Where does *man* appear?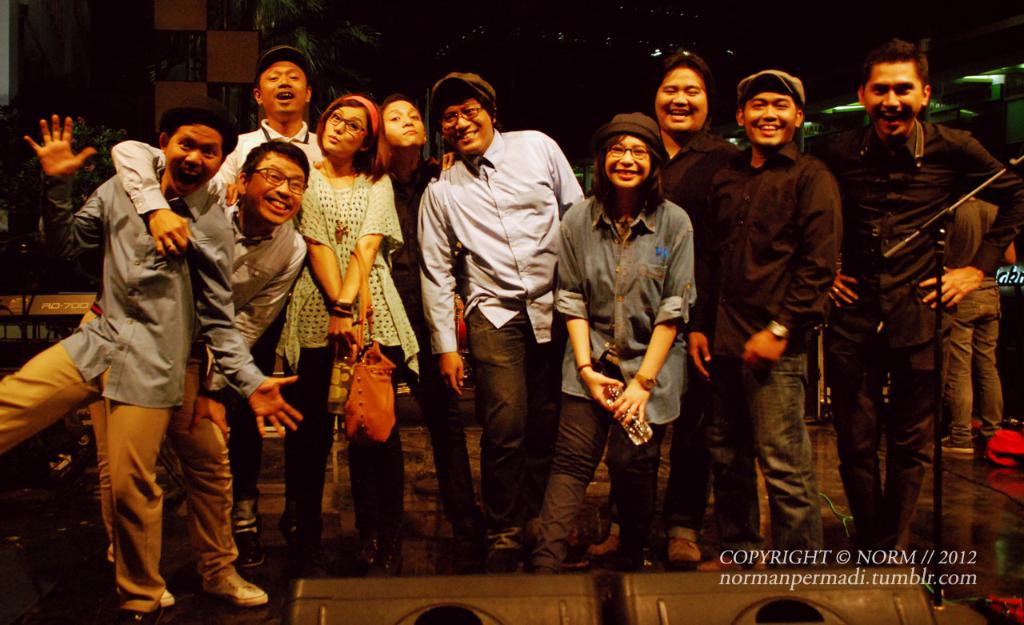
Appears at [left=0, top=97, right=298, bottom=624].
